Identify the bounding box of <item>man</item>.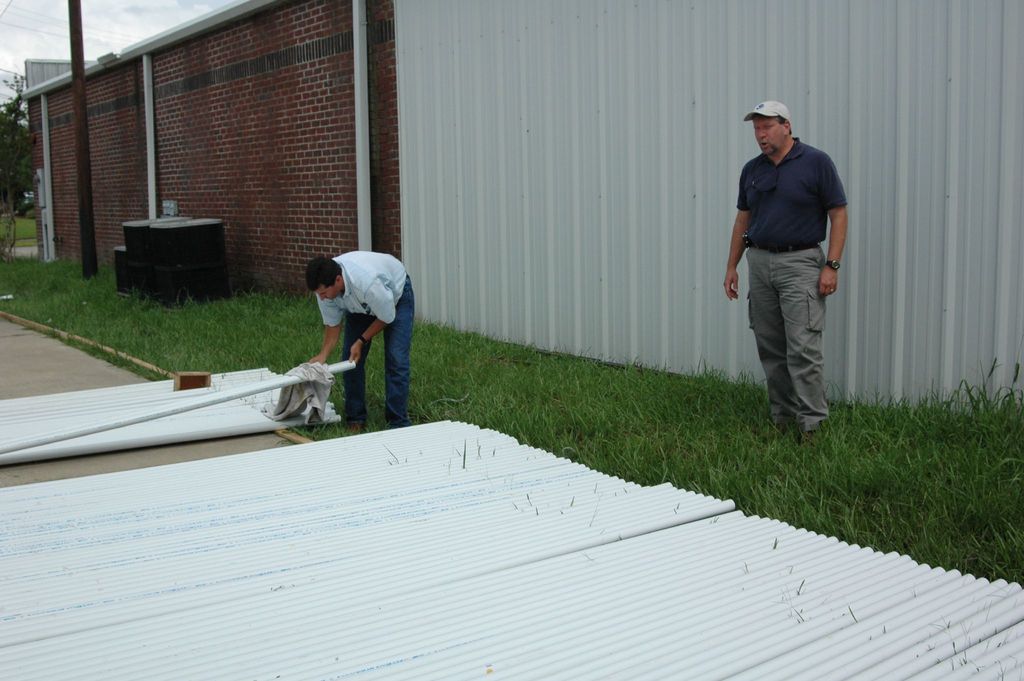
<box>305,249,412,427</box>.
